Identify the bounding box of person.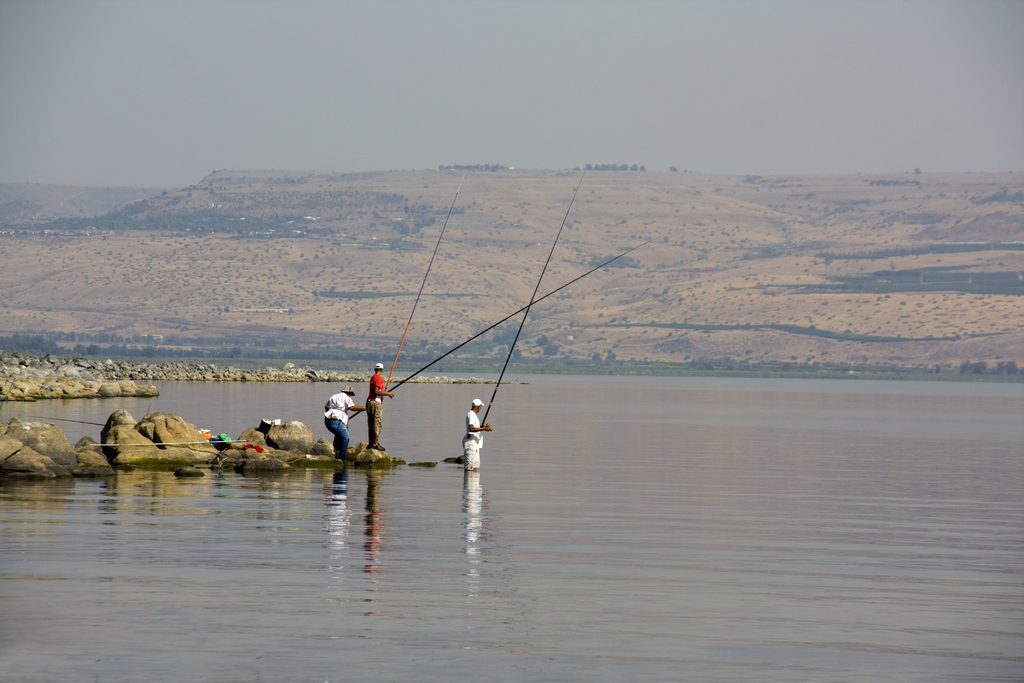
Rect(467, 398, 493, 468).
